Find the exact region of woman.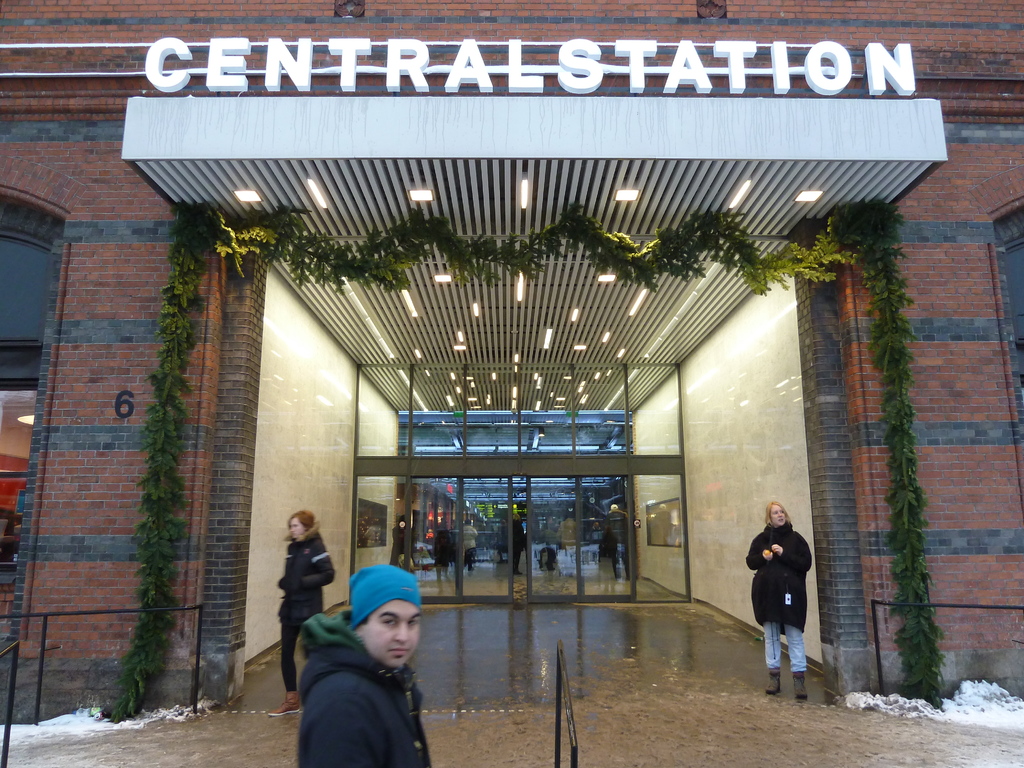
Exact region: l=751, t=494, r=823, b=698.
